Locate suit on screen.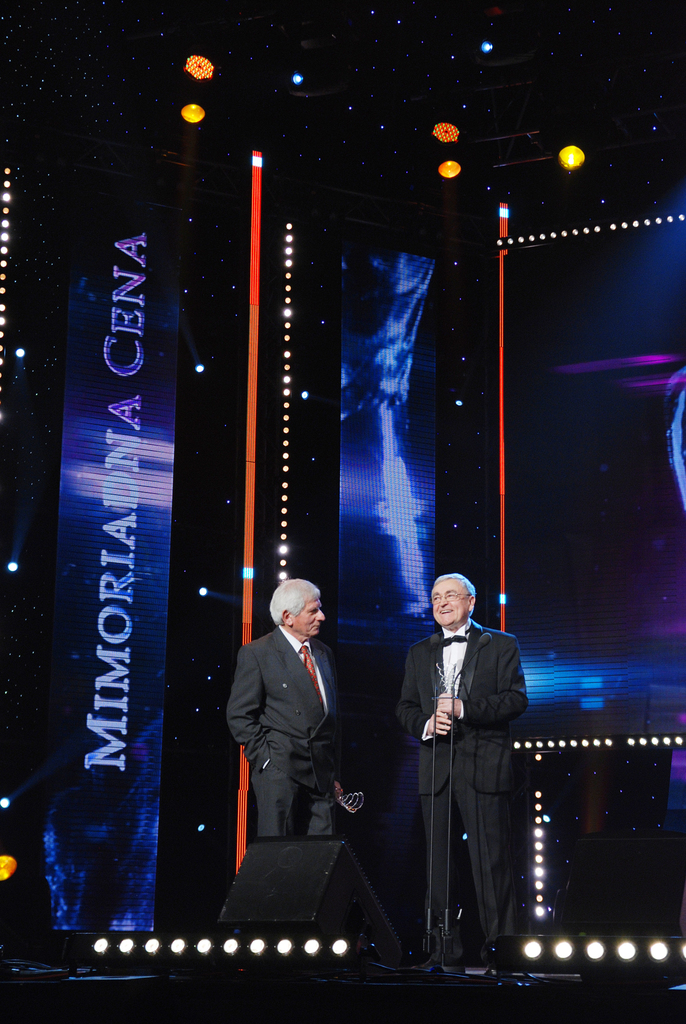
On screen at (224,627,357,835).
